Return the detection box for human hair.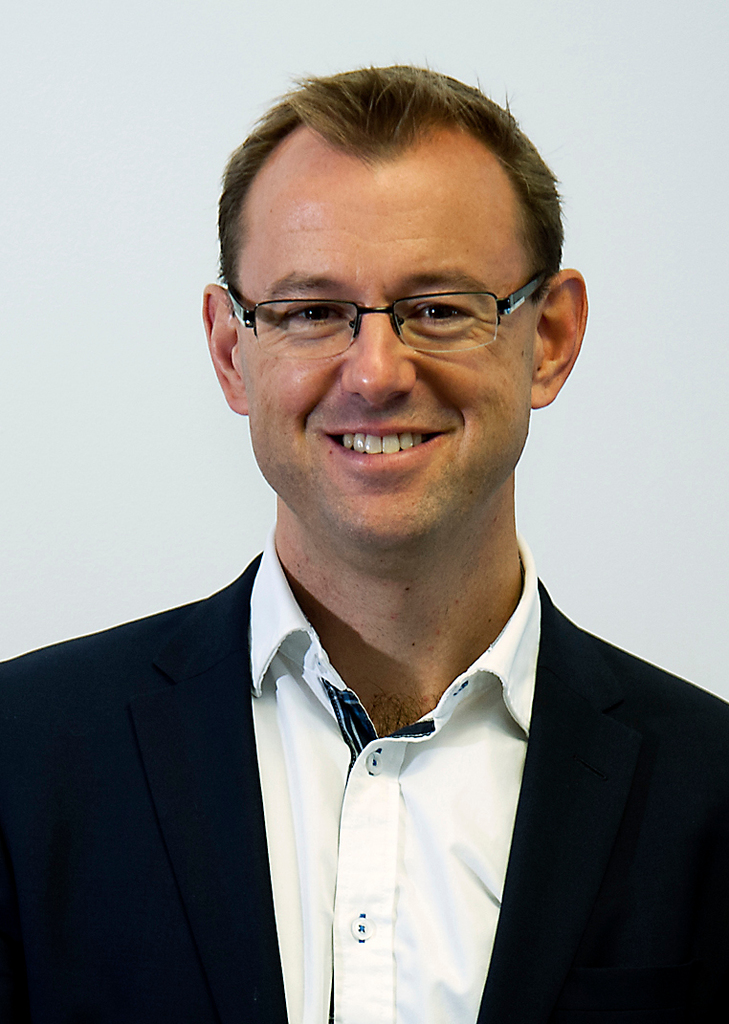
bbox=(220, 72, 561, 315).
